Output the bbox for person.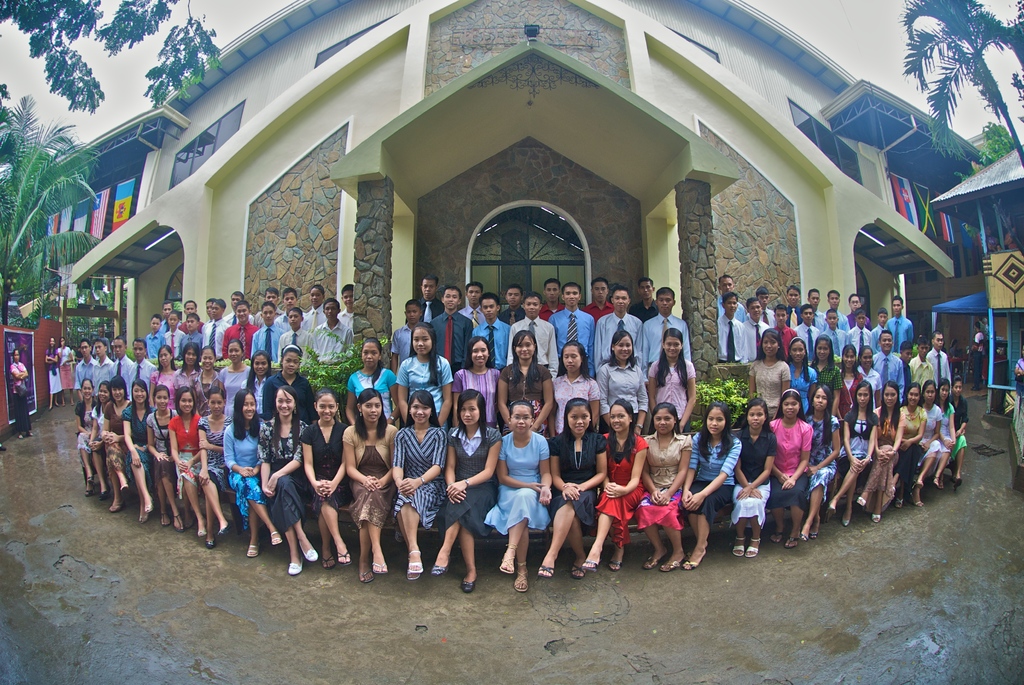
(806, 382, 842, 540).
